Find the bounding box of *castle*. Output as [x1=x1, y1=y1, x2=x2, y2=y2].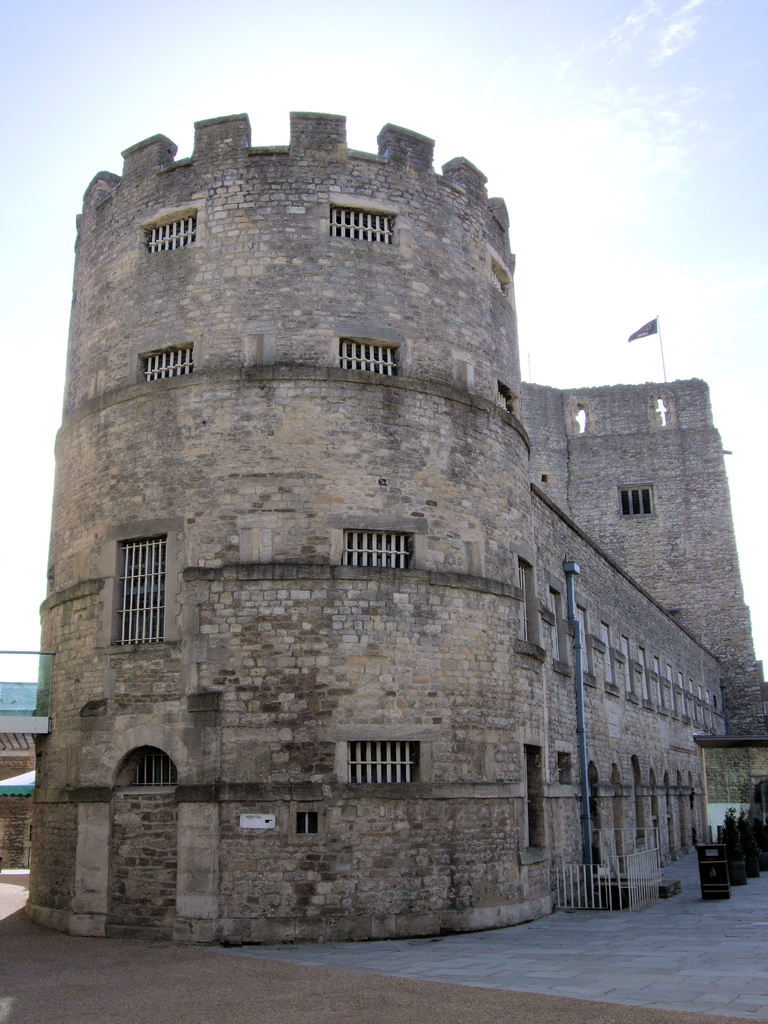
[x1=0, y1=64, x2=758, y2=938].
